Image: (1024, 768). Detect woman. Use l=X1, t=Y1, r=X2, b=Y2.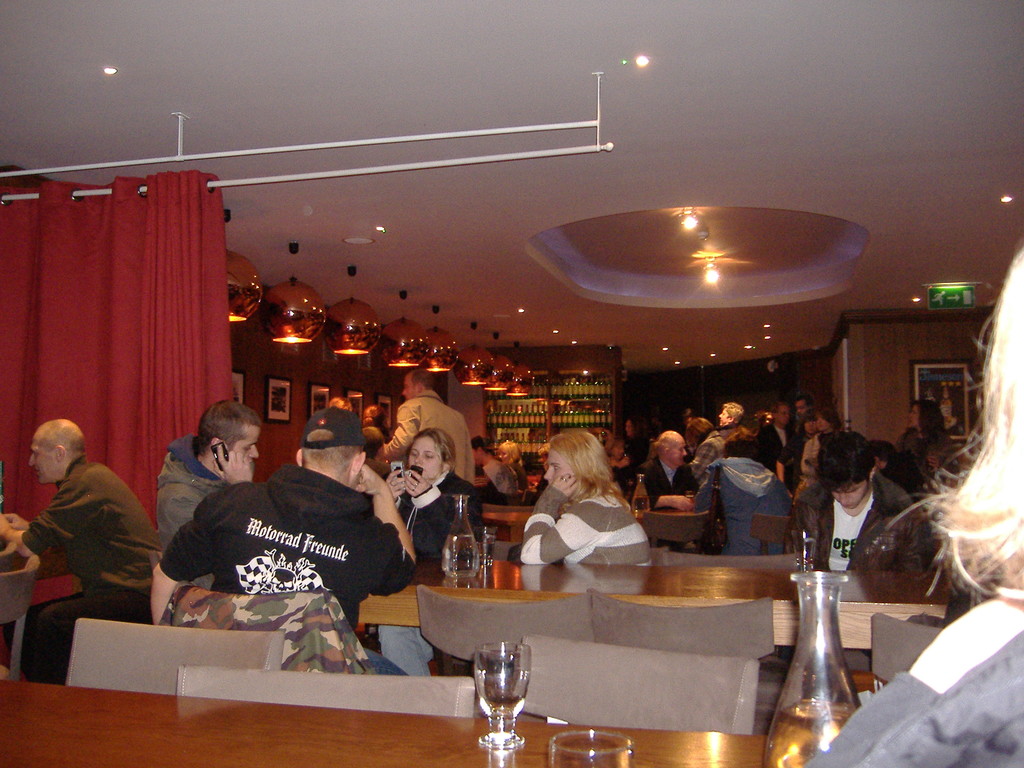
l=655, t=425, r=797, b=557.
